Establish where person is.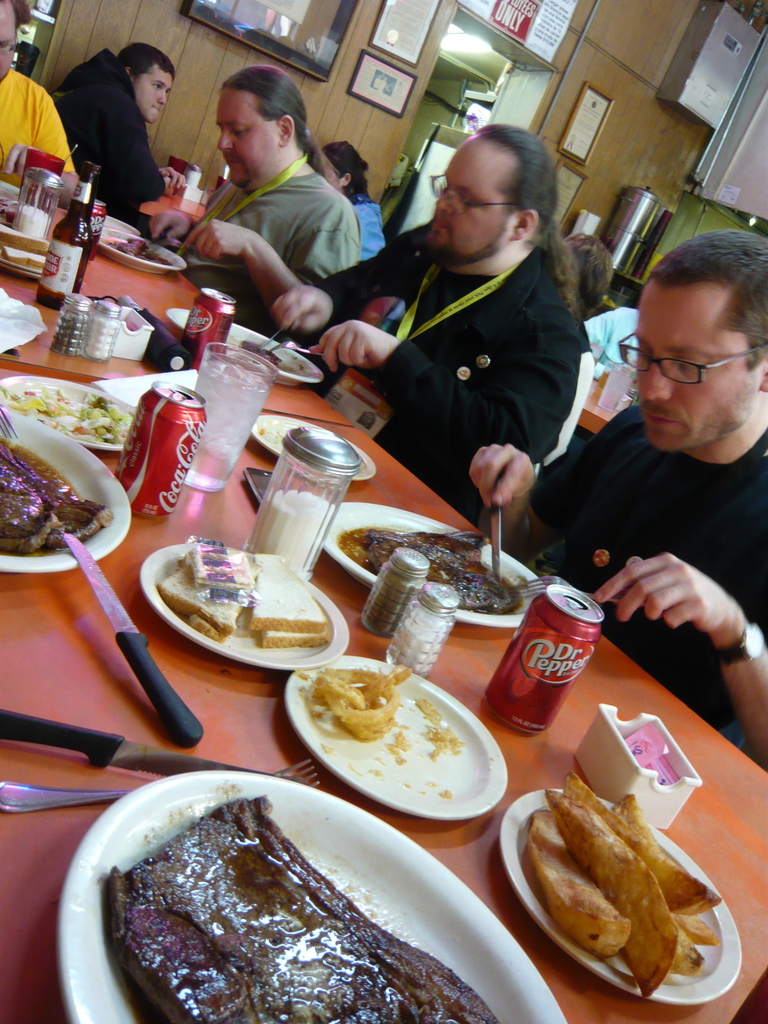
Established at <region>466, 226, 767, 774</region>.
